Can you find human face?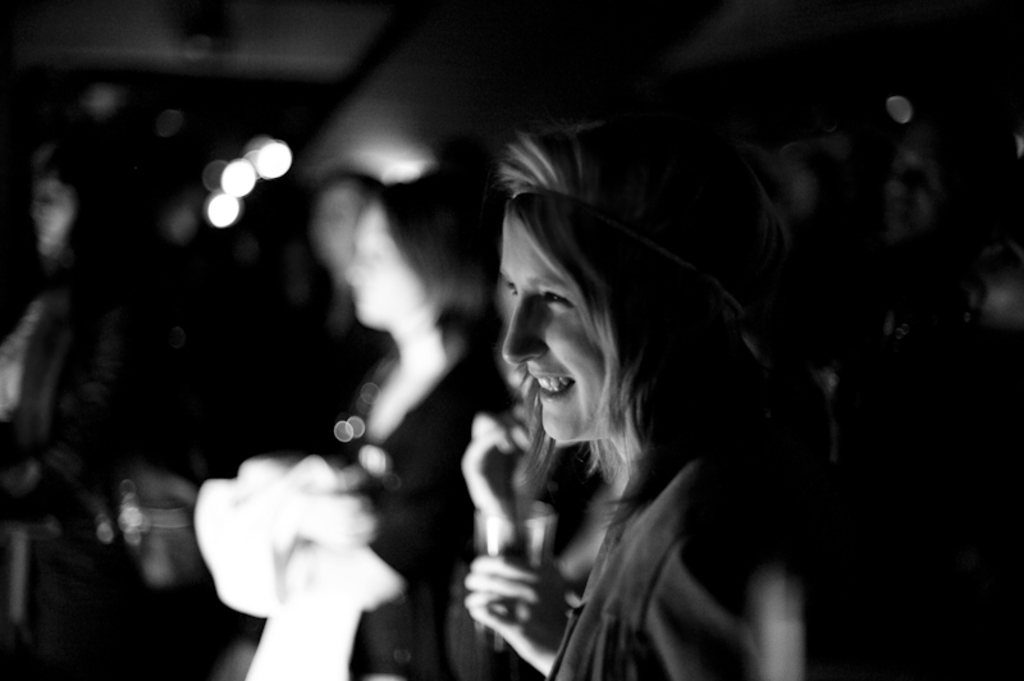
Yes, bounding box: <region>33, 184, 78, 255</region>.
